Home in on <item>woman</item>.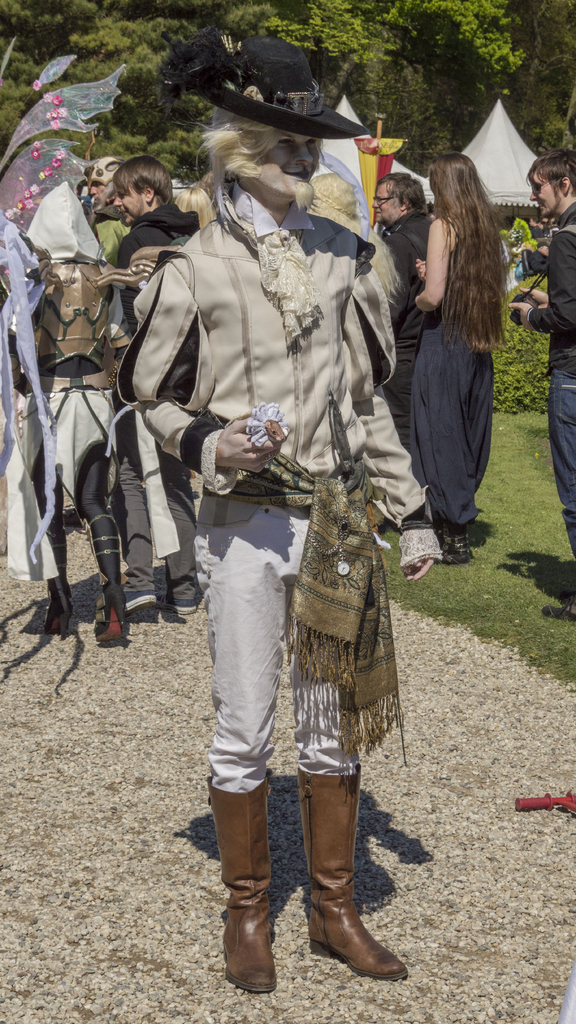
Homed in at box=[392, 134, 511, 571].
